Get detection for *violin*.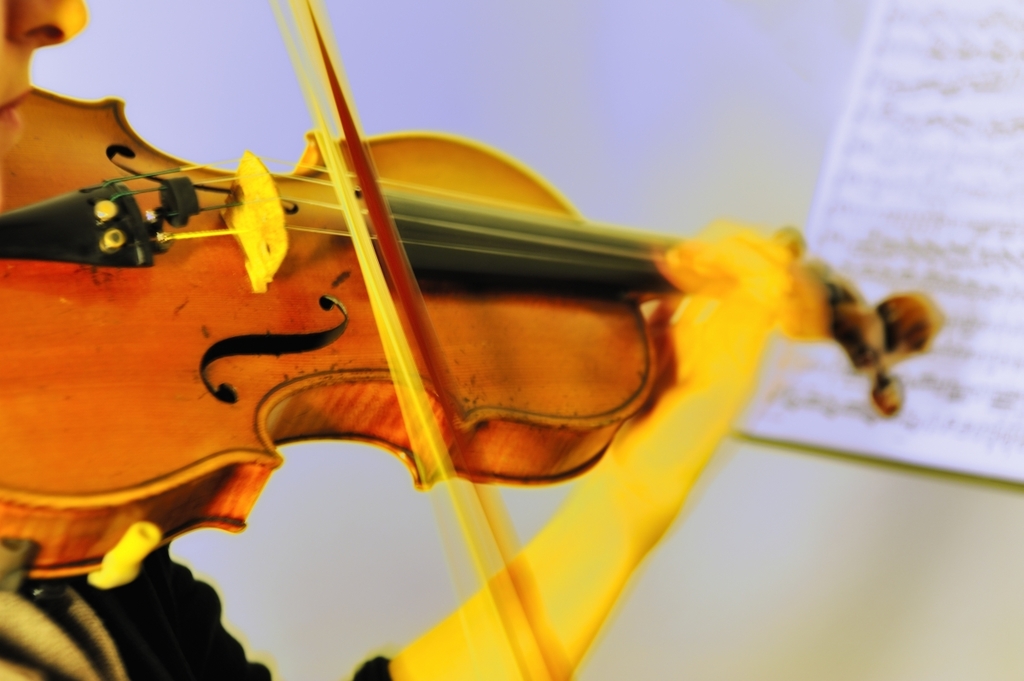
Detection: region(0, 0, 941, 680).
